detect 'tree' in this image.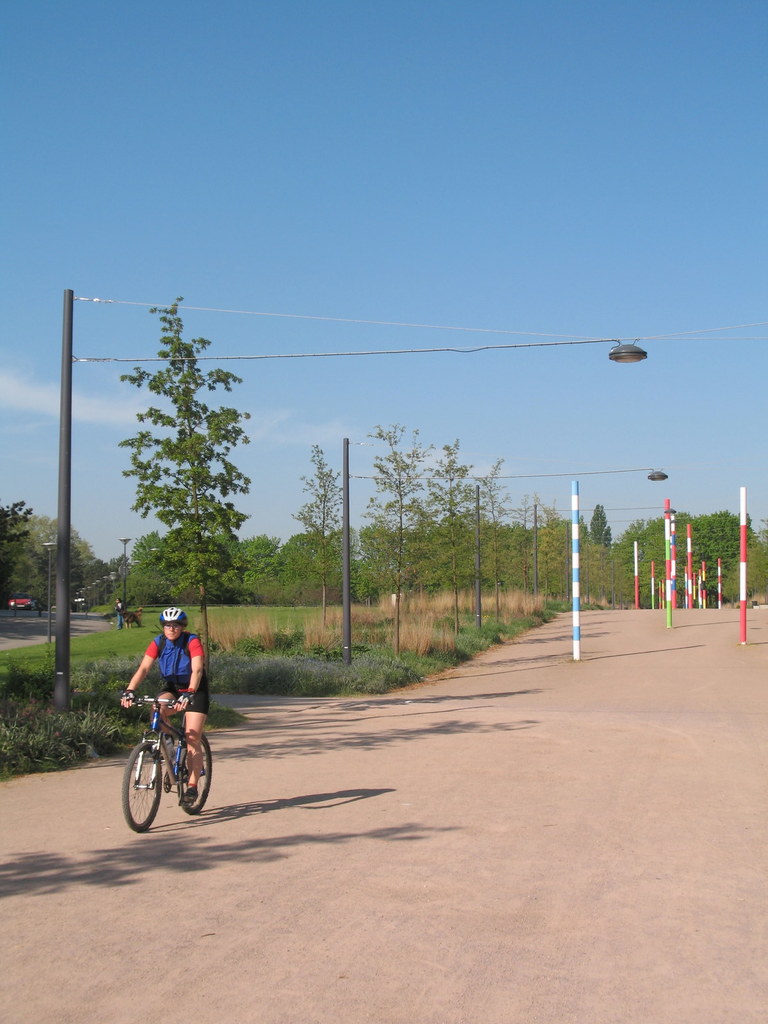
Detection: (left=595, top=509, right=611, bottom=552).
